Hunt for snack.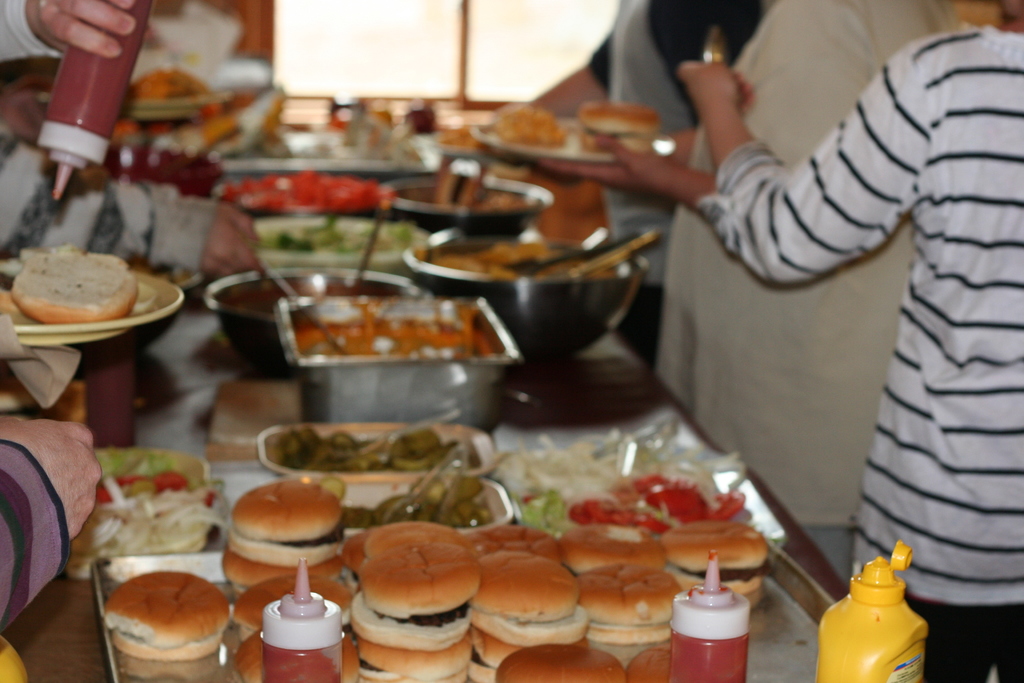
Hunted down at <bbox>236, 567, 359, 630</bbox>.
